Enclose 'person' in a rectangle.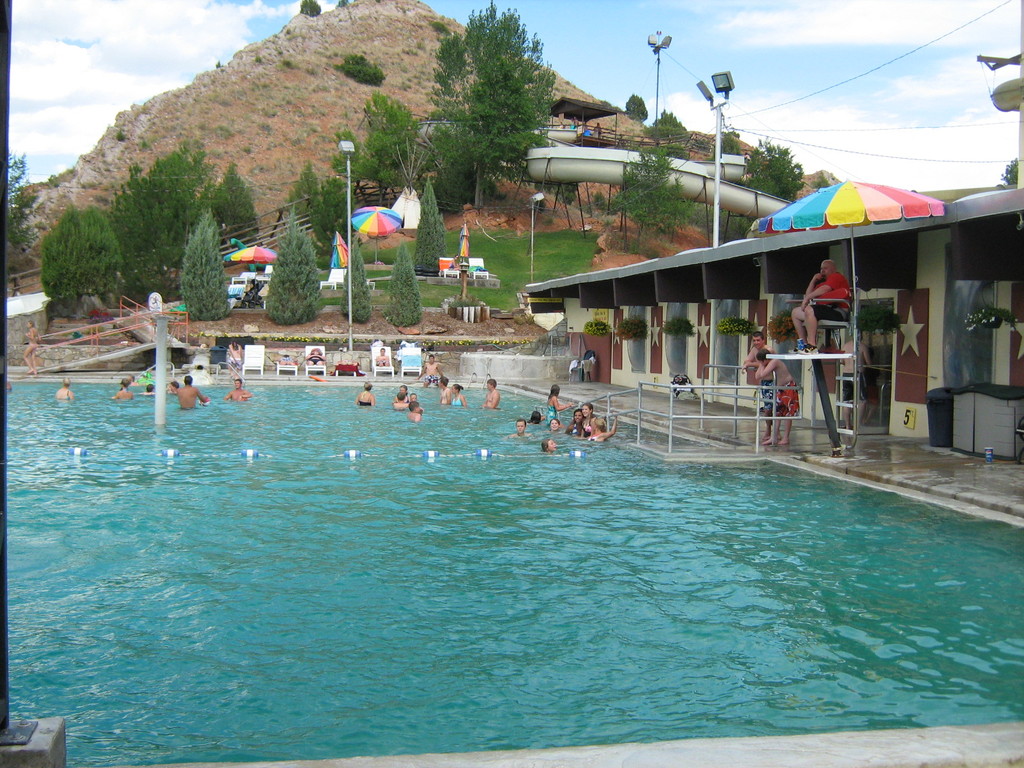
rect(143, 387, 158, 399).
